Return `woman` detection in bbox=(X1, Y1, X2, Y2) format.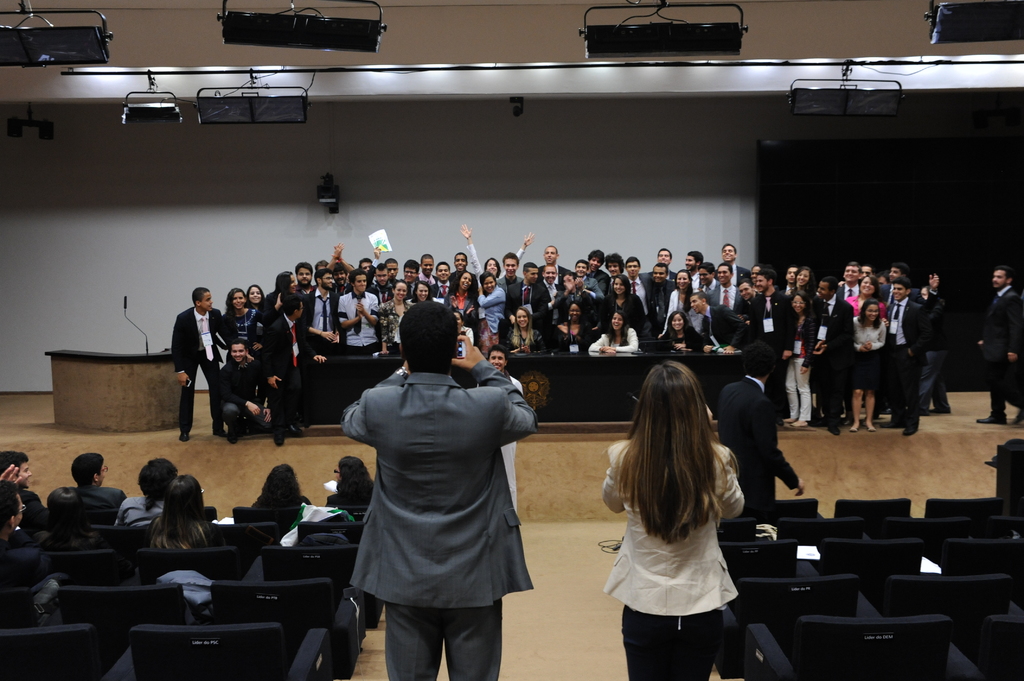
bbox=(381, 282, 409, 356).
